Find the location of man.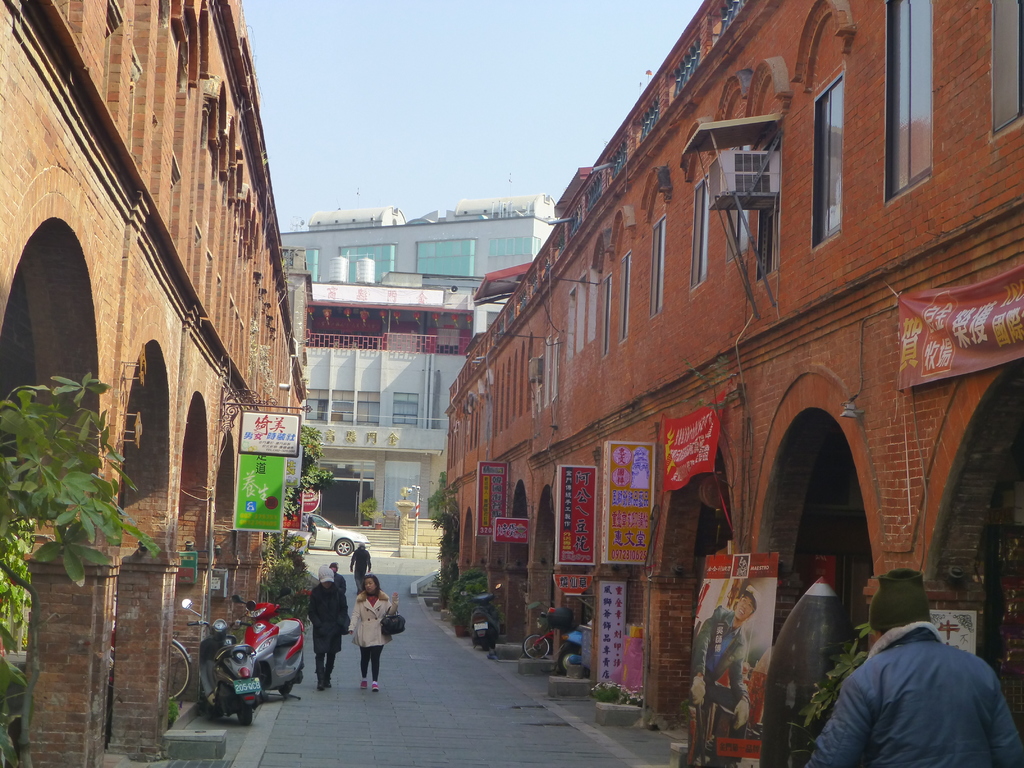
Location: (x1=684, y1=589, x2=759, y2=767).
